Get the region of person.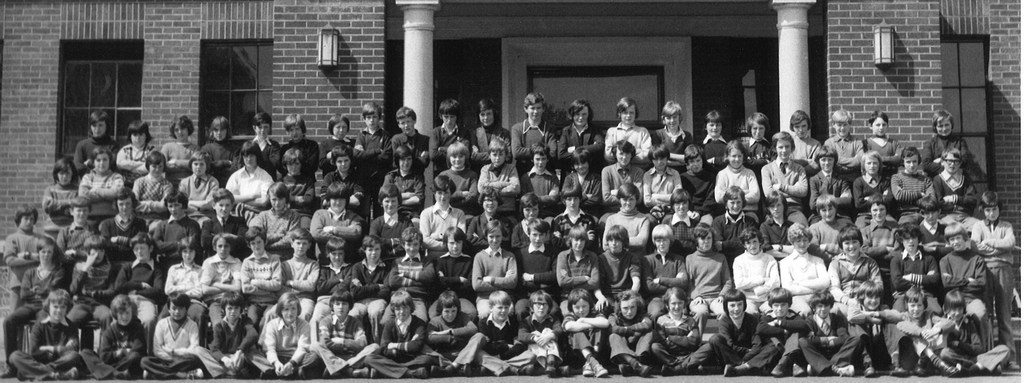
left=945, top=192, right=989, bottom=247.
